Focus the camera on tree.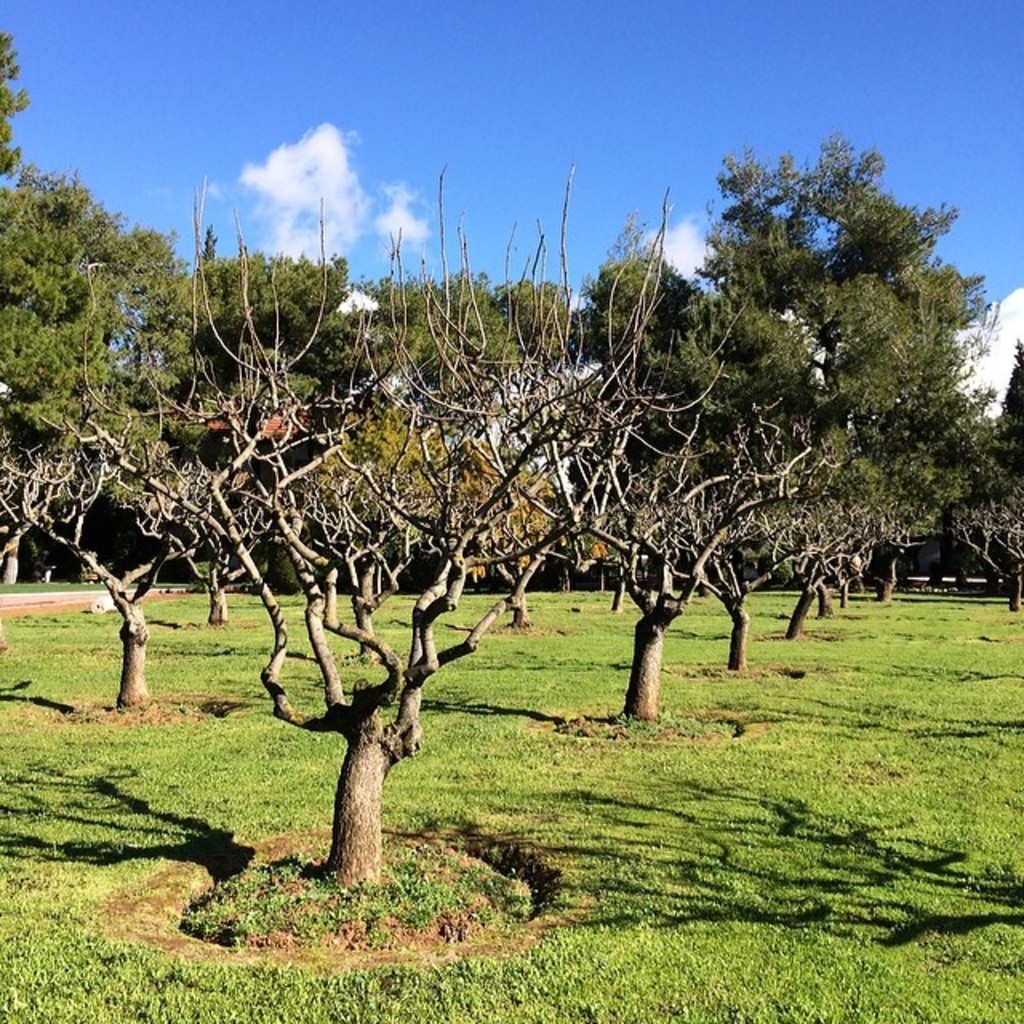
Focus region: [562, 421, 813, 728].
